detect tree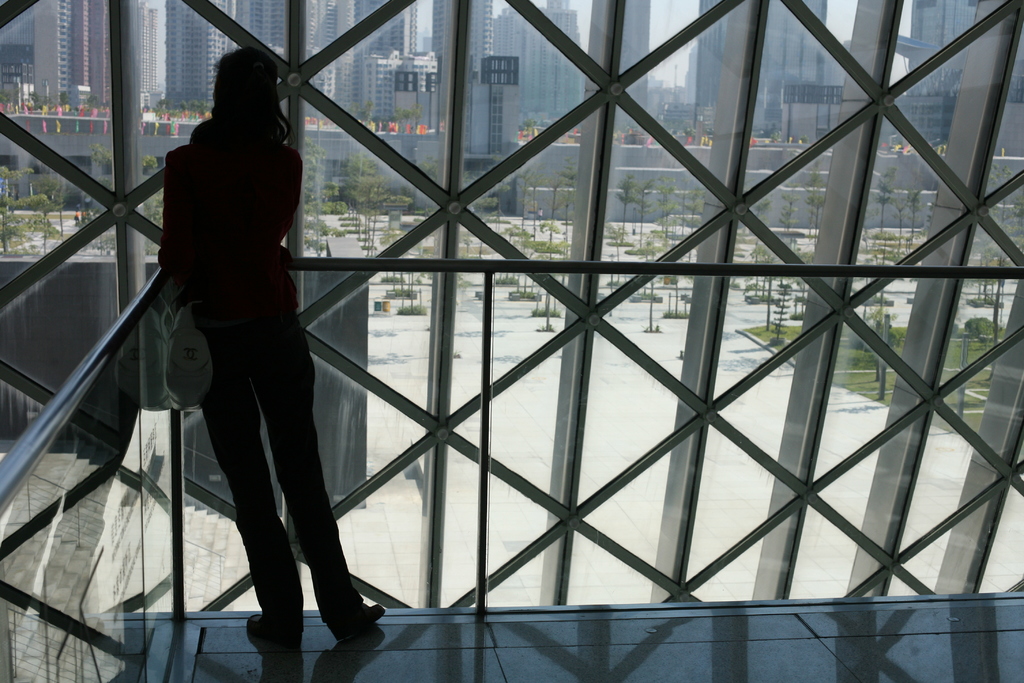
detection(617, 174, 638, 245)
